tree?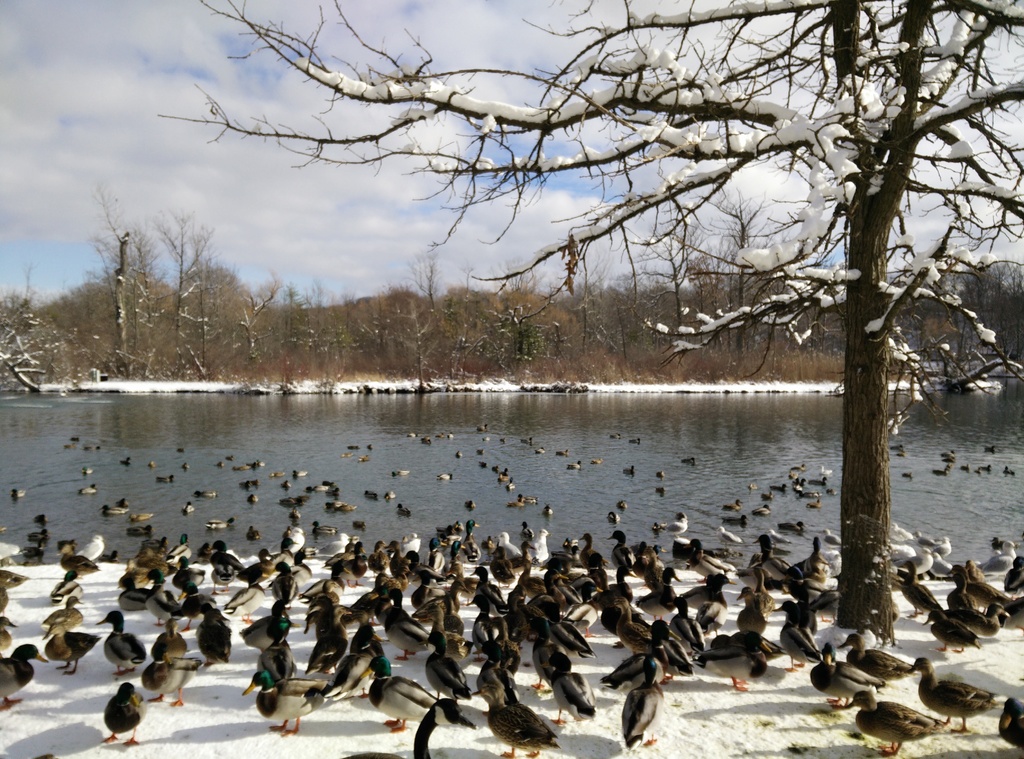
select_region(642, 222, 696, 377)
